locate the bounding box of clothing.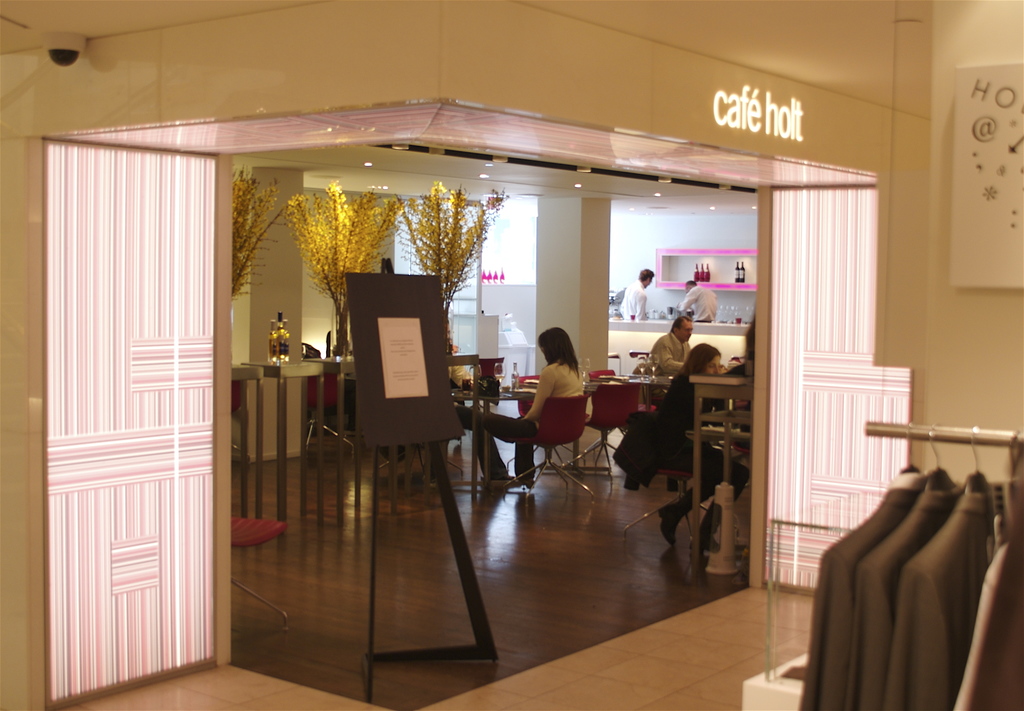
Bounding box: (477, 343, 583, 476).
